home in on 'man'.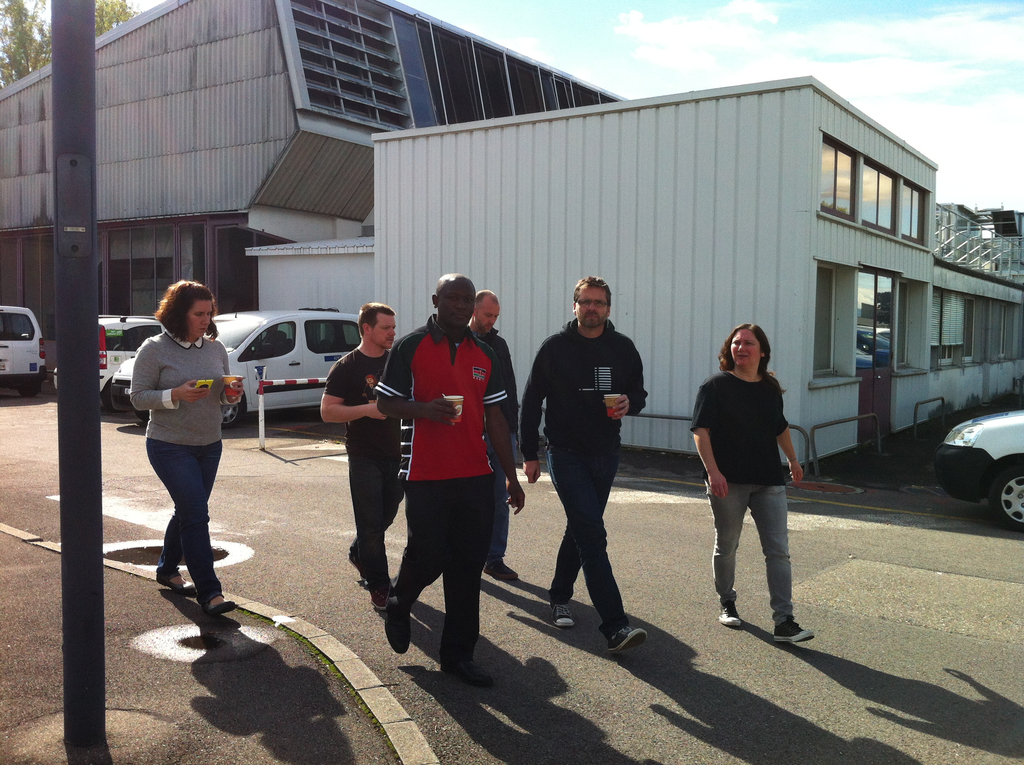
Homed in at box=[371, 272, 529, 688].
